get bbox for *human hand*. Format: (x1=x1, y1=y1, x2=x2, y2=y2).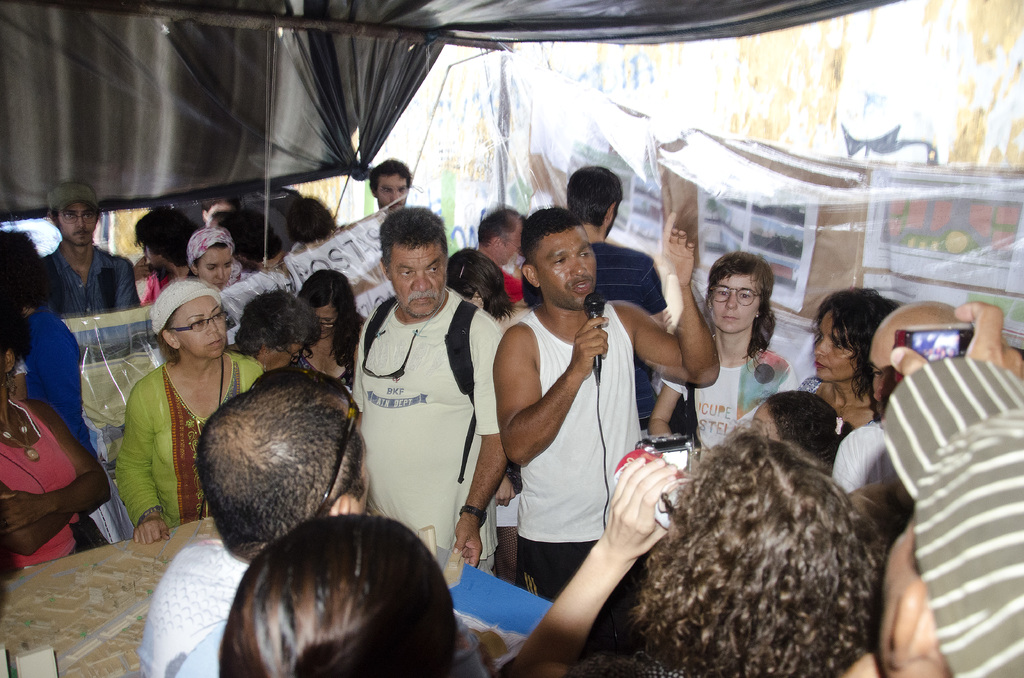
(x1=644, y1=420, x2=673, y2=436).
